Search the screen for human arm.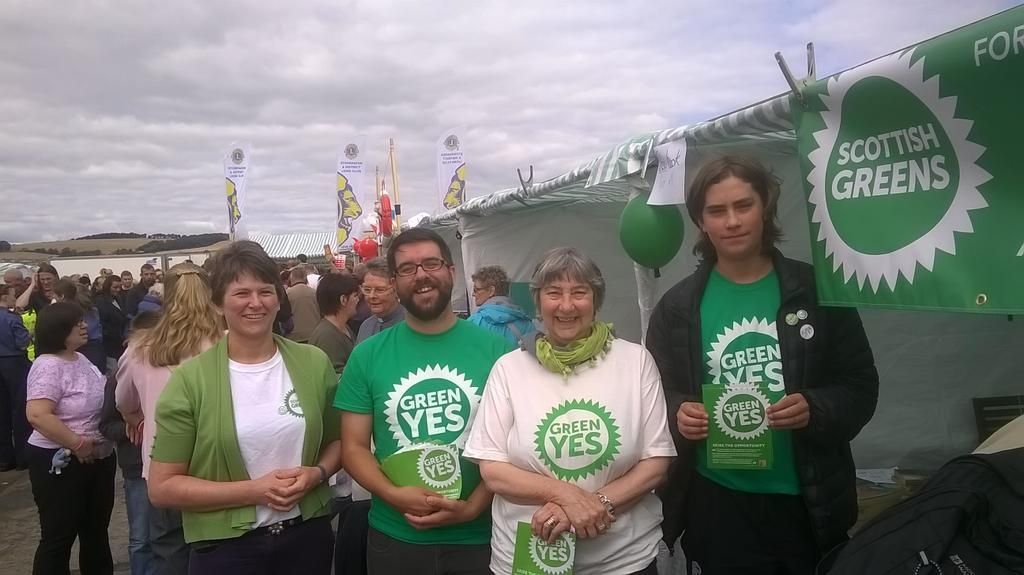
Found at l=331, t=381, r=377, b=508.
